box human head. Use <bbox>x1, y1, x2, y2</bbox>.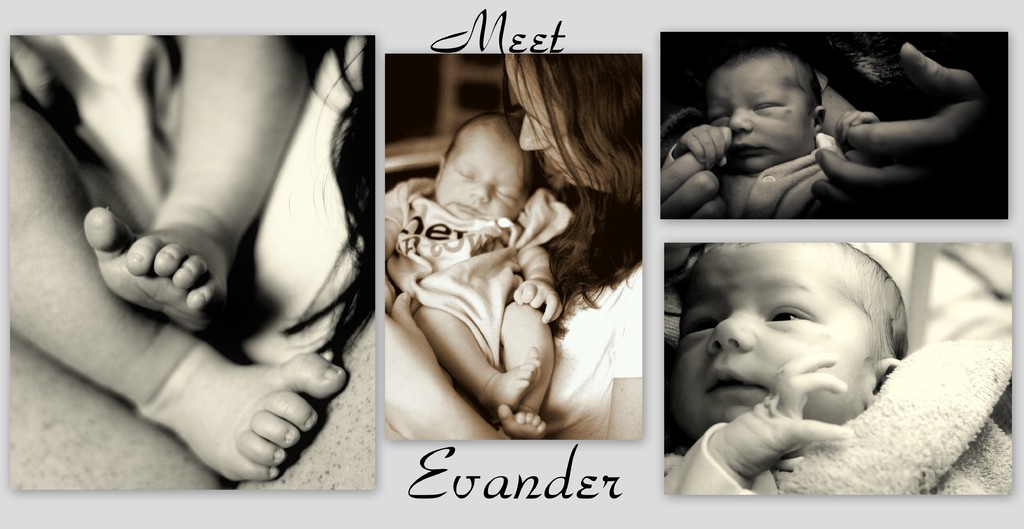
<bbox>709, 45, 824, 176</bbox>.
